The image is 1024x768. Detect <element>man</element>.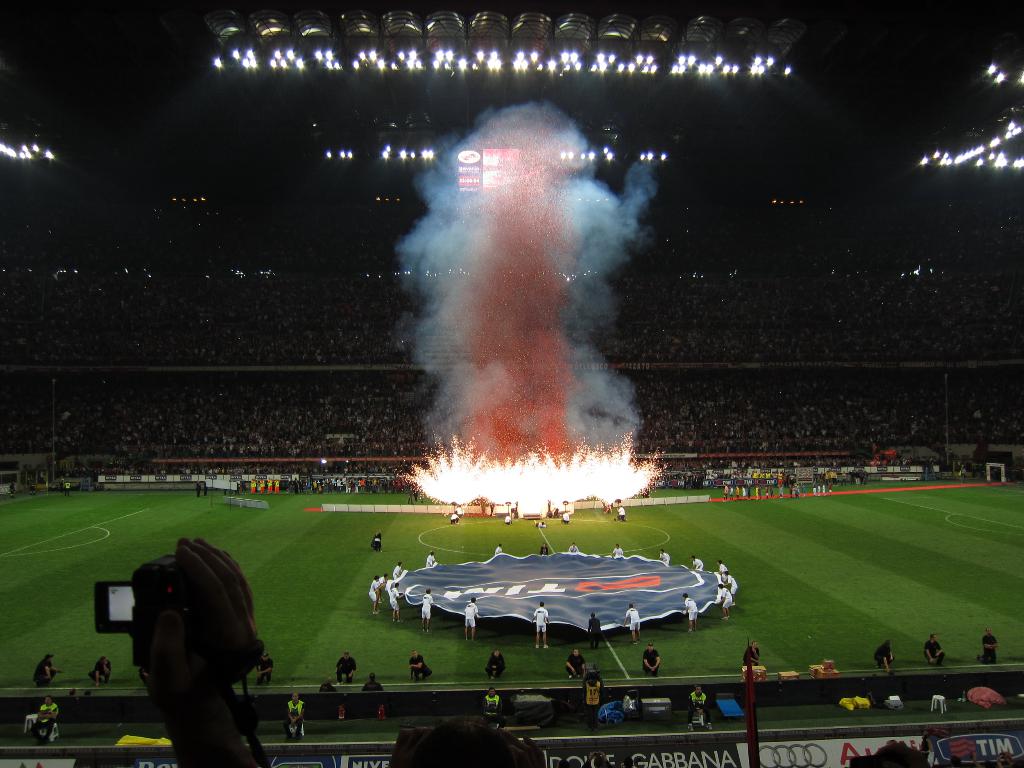
Detection: x1=446 y1=510 x2=461 y2=526.
